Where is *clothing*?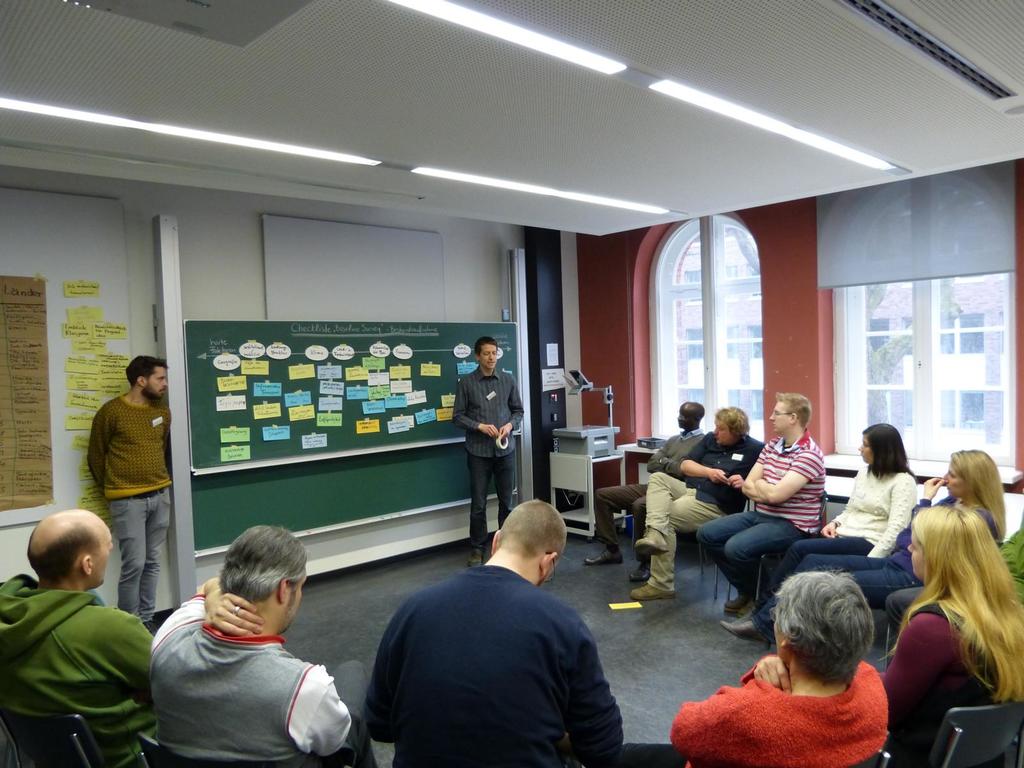
{"left": 882, "top": 515, "right": 1023, "bottom": 621}.
